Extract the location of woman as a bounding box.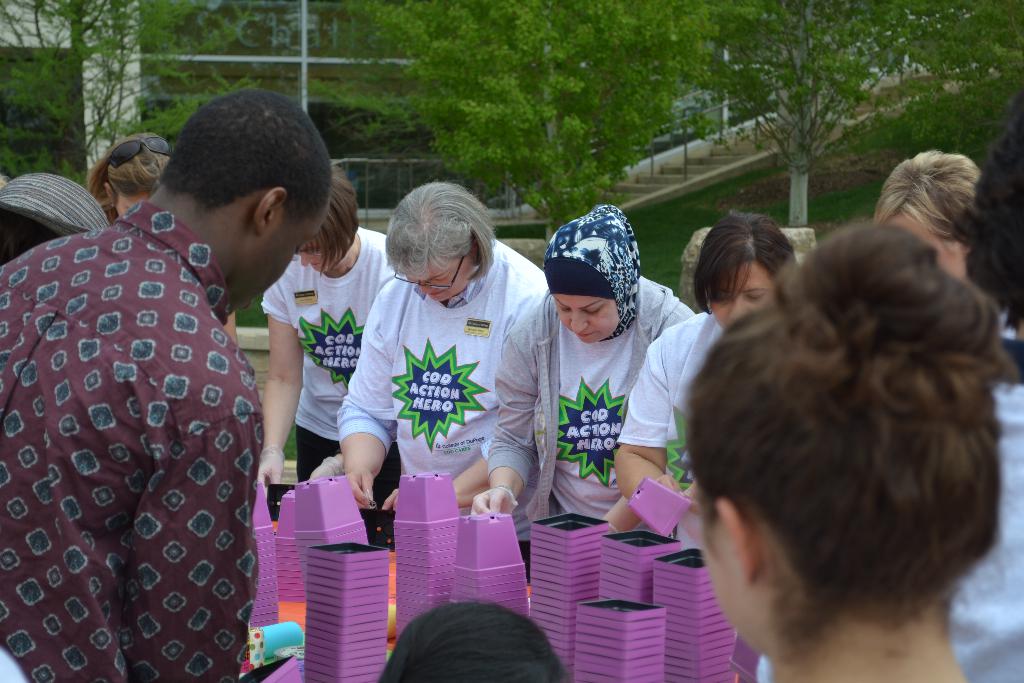
[x1=343, y1=171, x2=557, y2=552].
